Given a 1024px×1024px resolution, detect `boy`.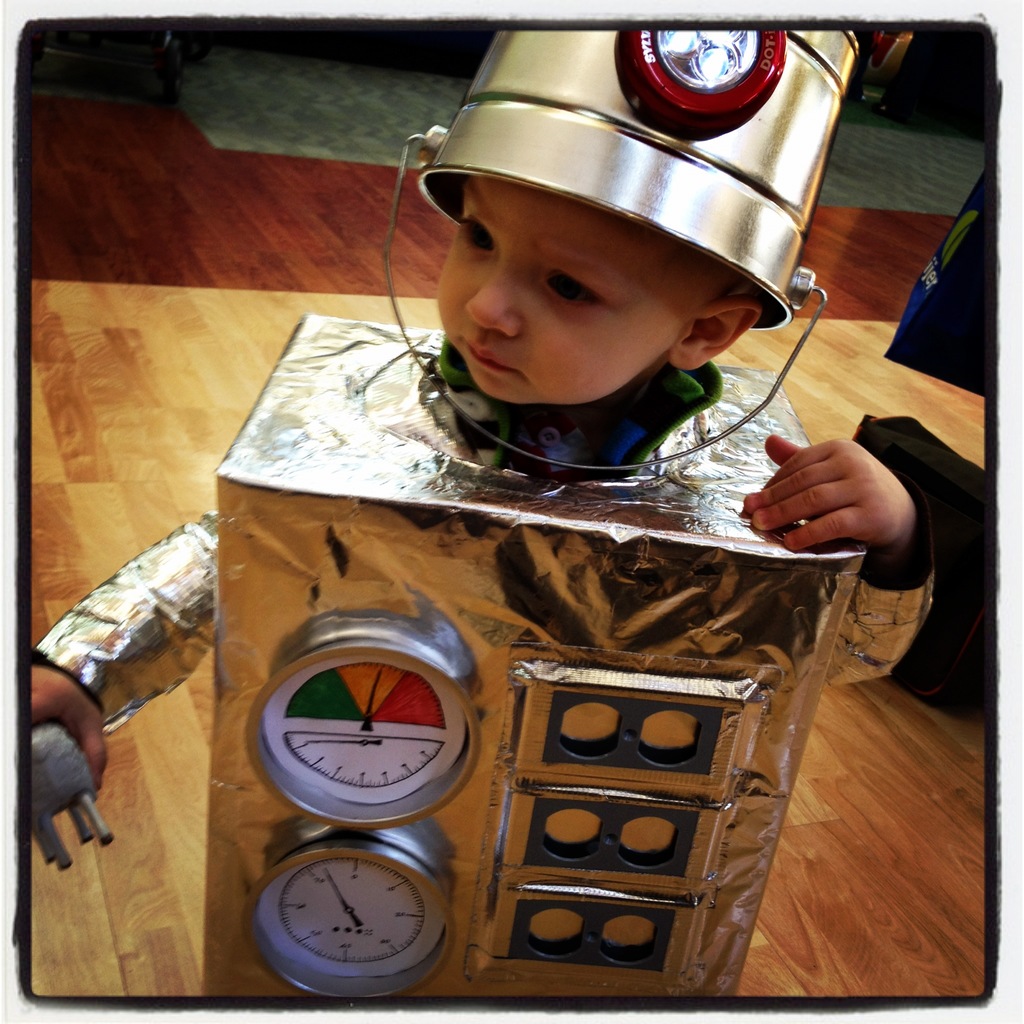
detection(33, 23, 938, 1007).
